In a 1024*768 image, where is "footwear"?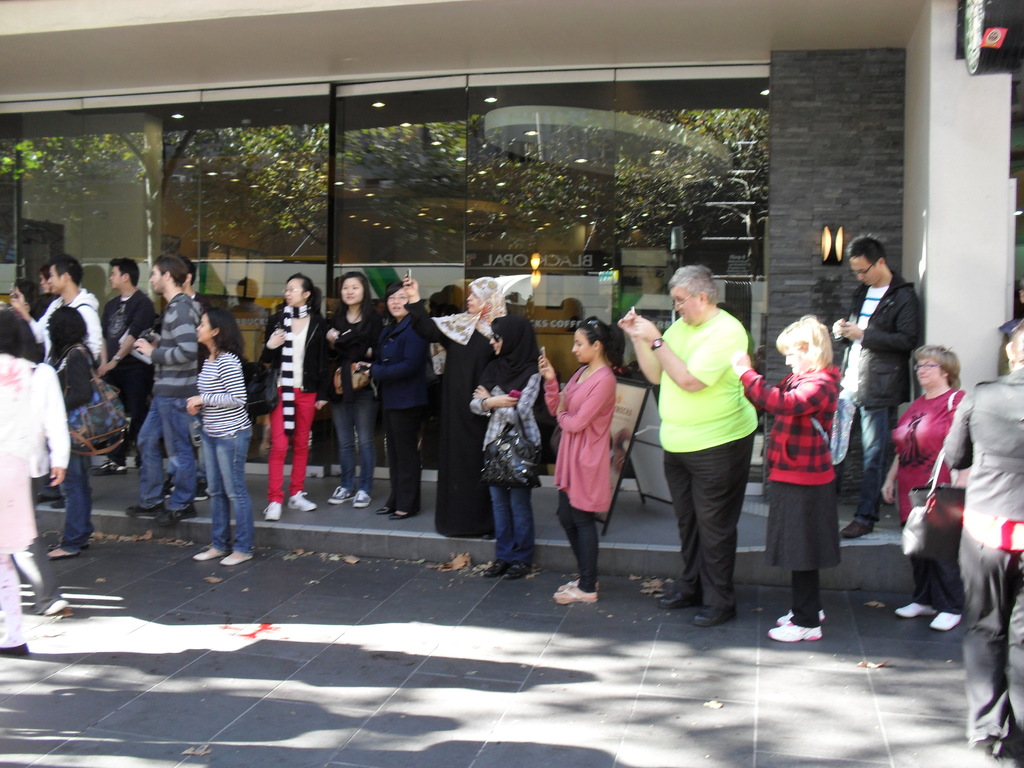
x1=129, y1=502, x2=195, y2=524.
